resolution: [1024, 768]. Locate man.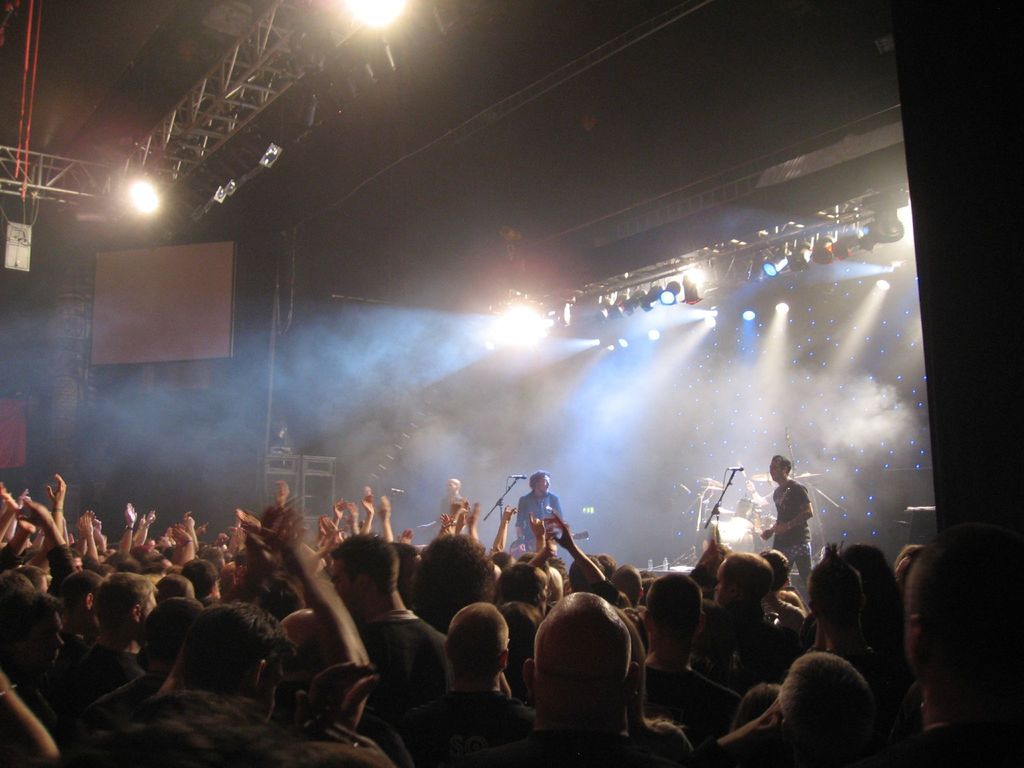
<box>504,590,689,767</box>.
